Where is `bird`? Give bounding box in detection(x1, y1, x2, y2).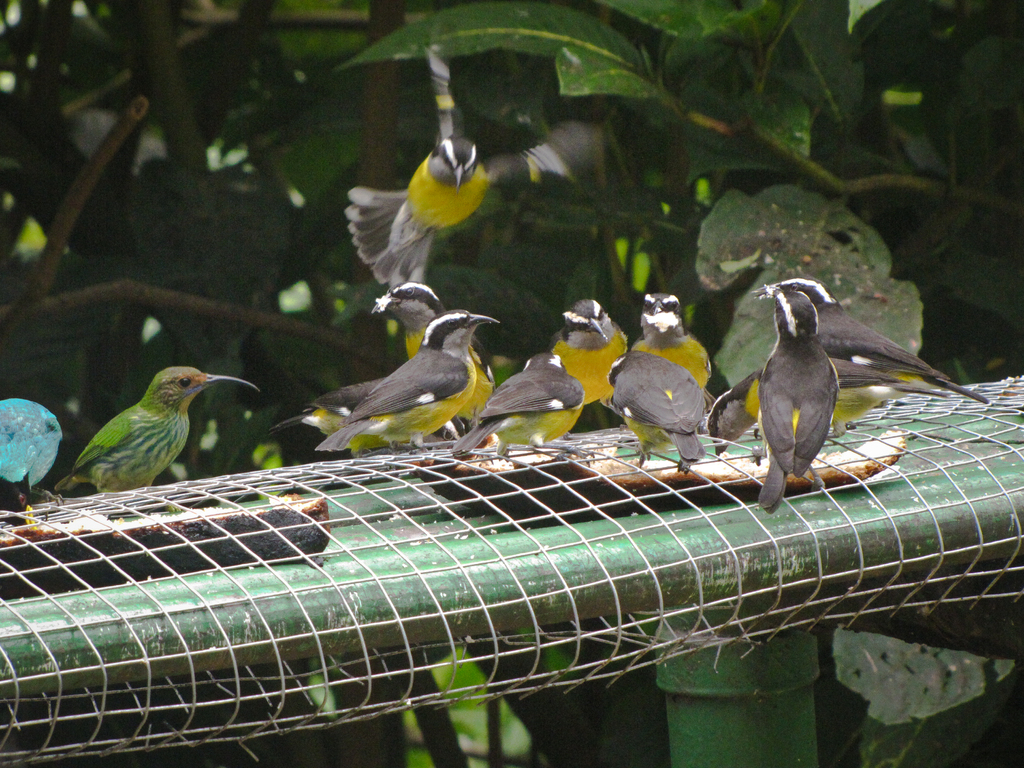
detection(753, 275, 991, 409).
